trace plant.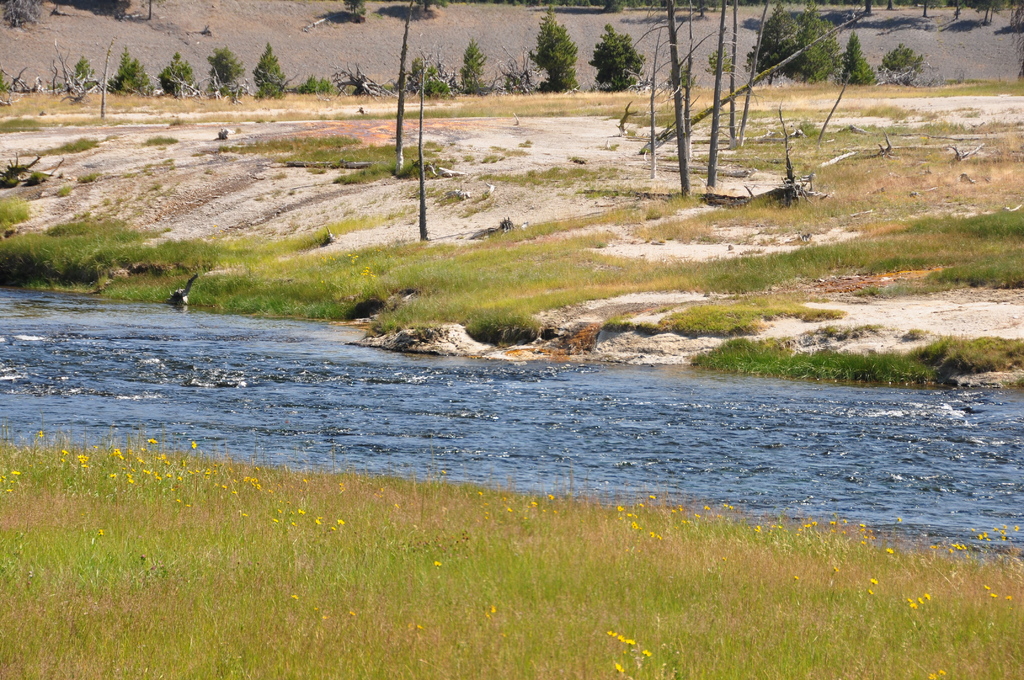
Traced to pyautogui.locateOnScreen(61, 49, 103, 94).
